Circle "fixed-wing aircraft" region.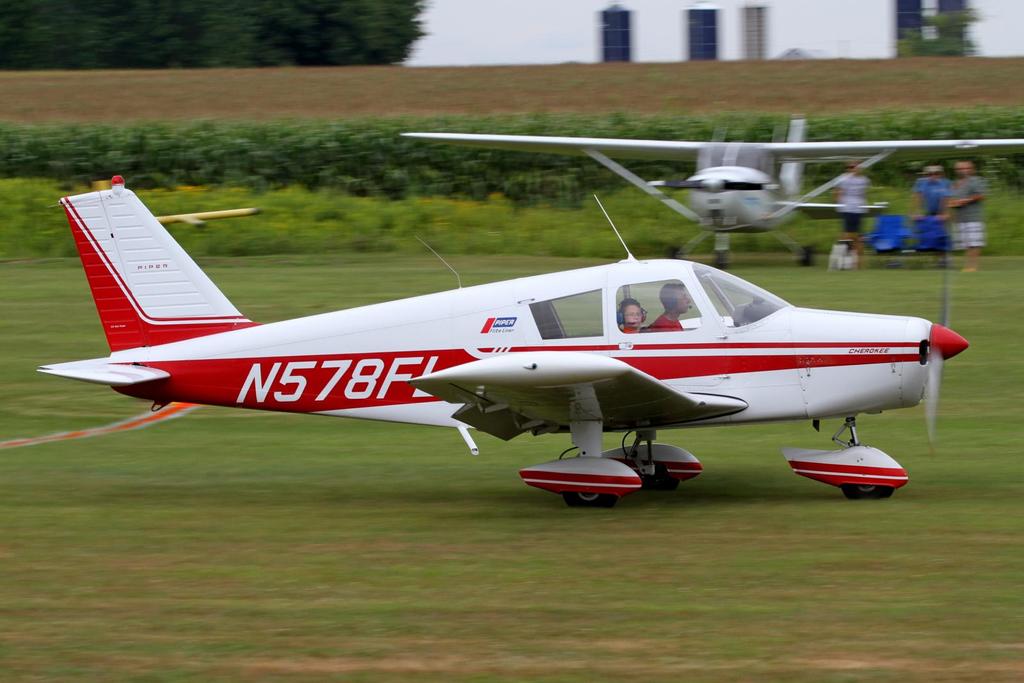
Region: <region>35, 171, 968, 511</region>.
